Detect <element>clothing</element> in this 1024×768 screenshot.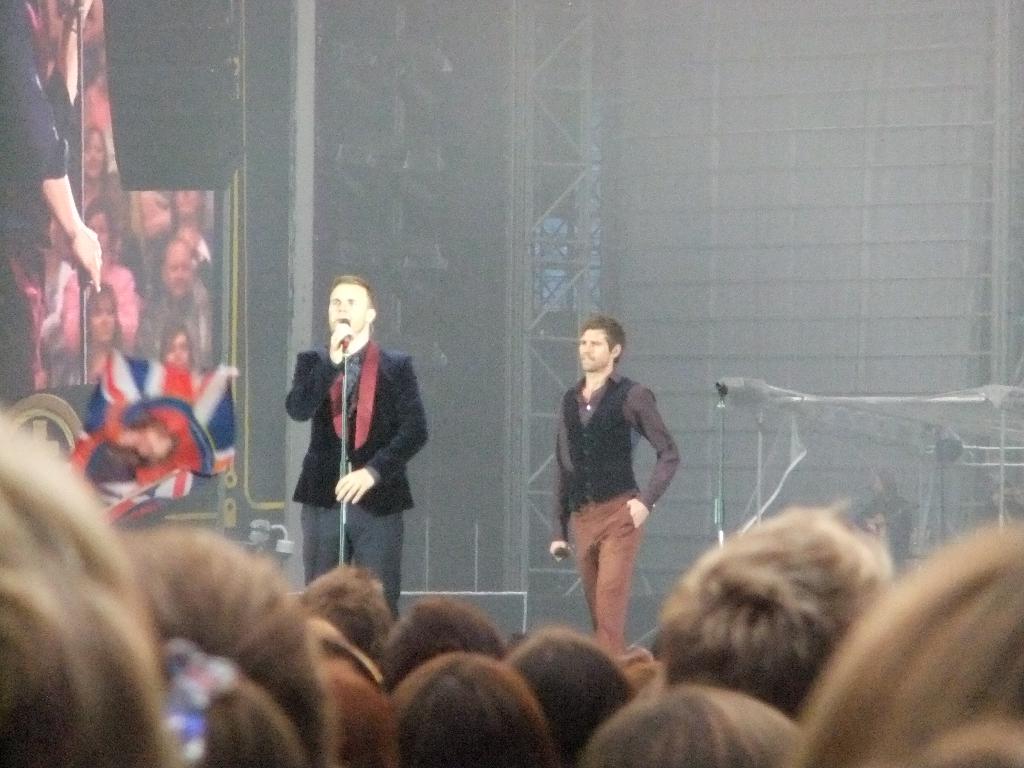
Detection: 289 342 427 616.
